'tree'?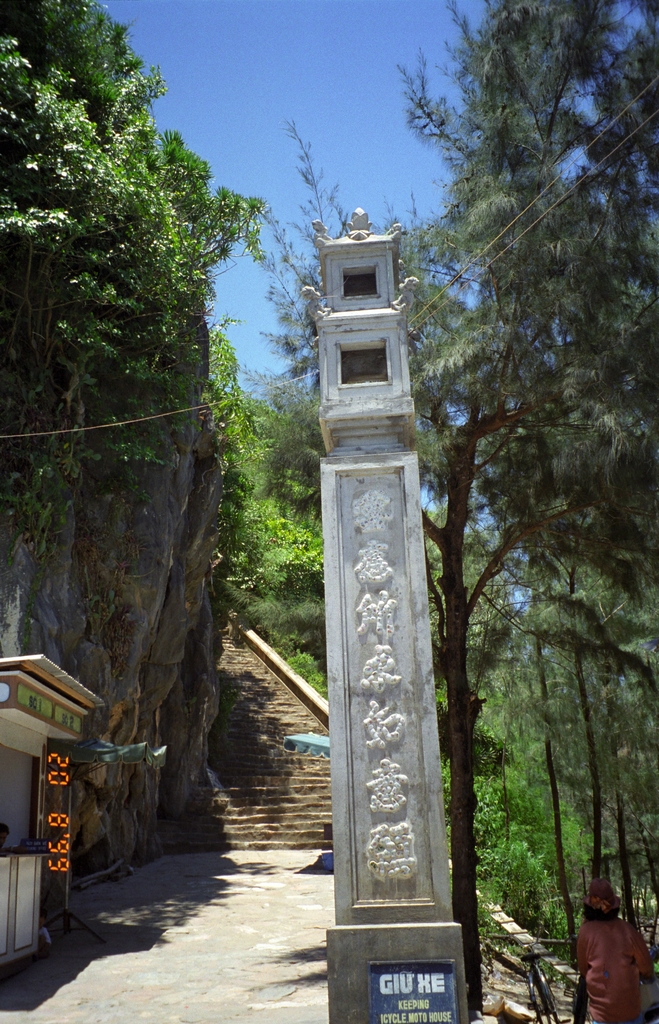
locate(395, 0, 658, 1023)
